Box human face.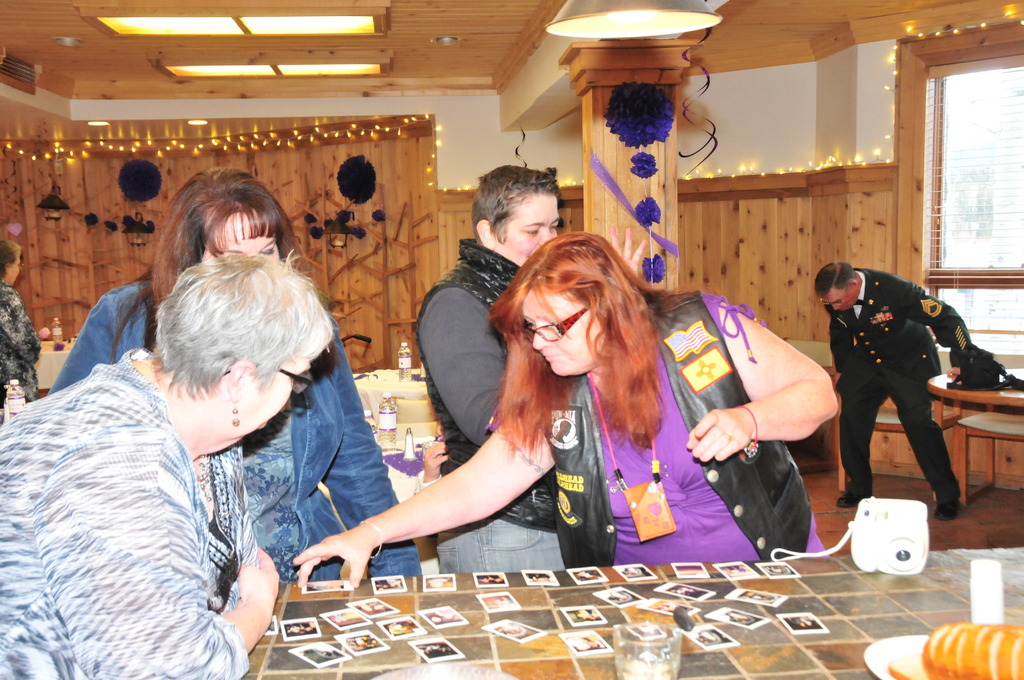
box(195, 207, 273, 270).
